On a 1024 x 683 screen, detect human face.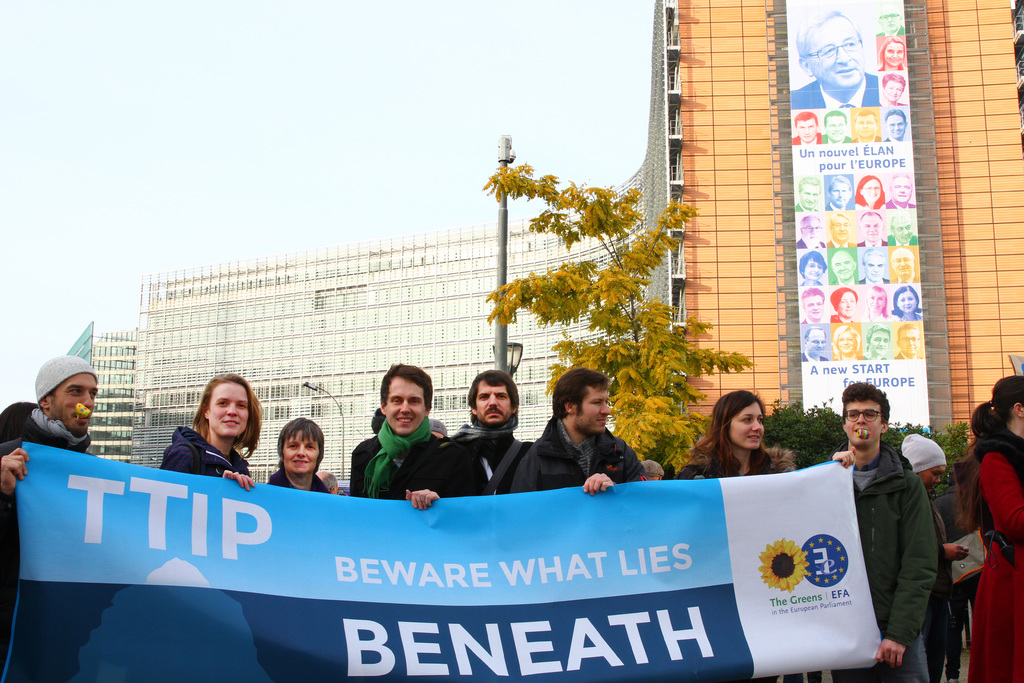
locate(579, 384, 611, 436).
